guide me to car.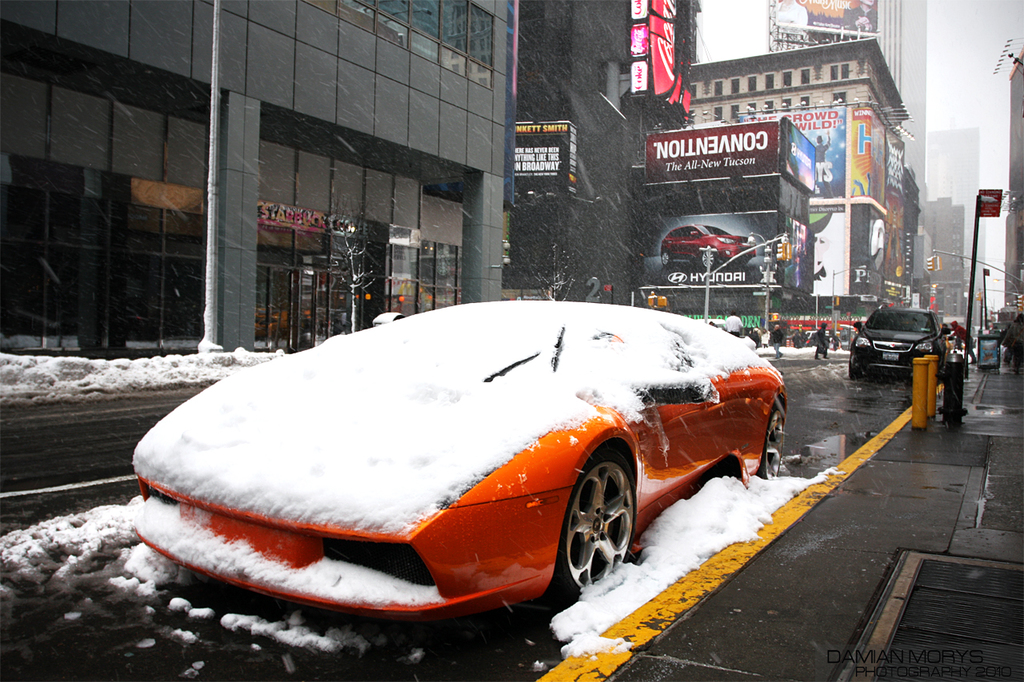
Guidance: bbox=(134, 299, 787, 621).
